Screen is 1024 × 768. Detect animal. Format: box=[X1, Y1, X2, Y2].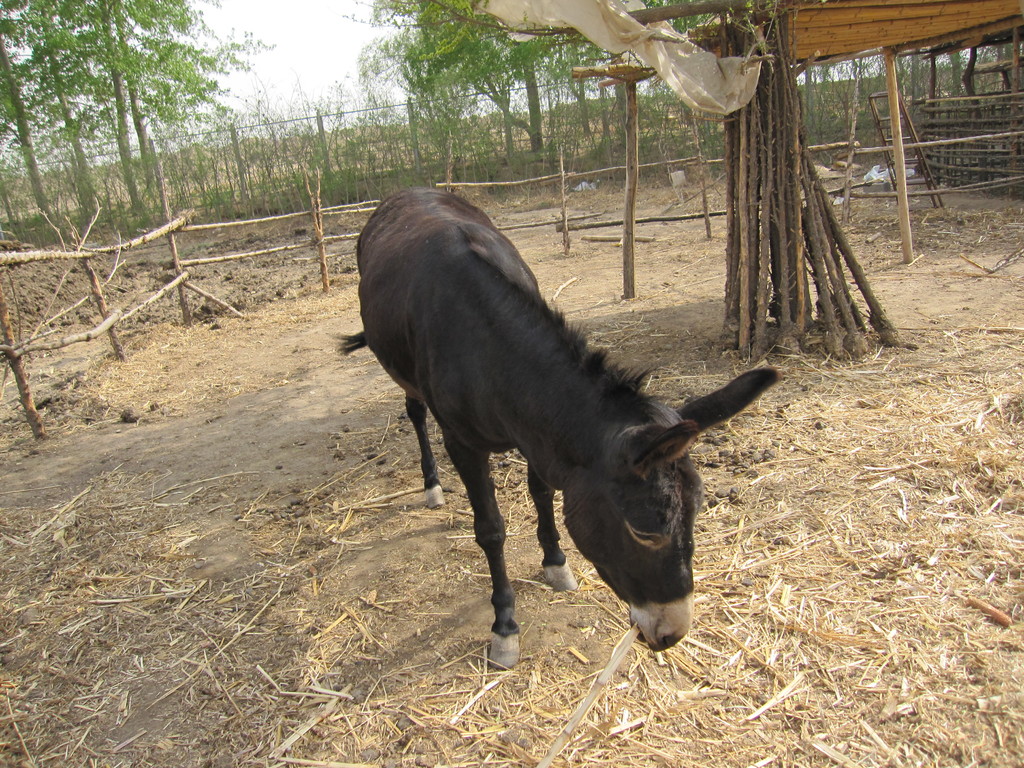
box=[339, 186, 779, 668].
